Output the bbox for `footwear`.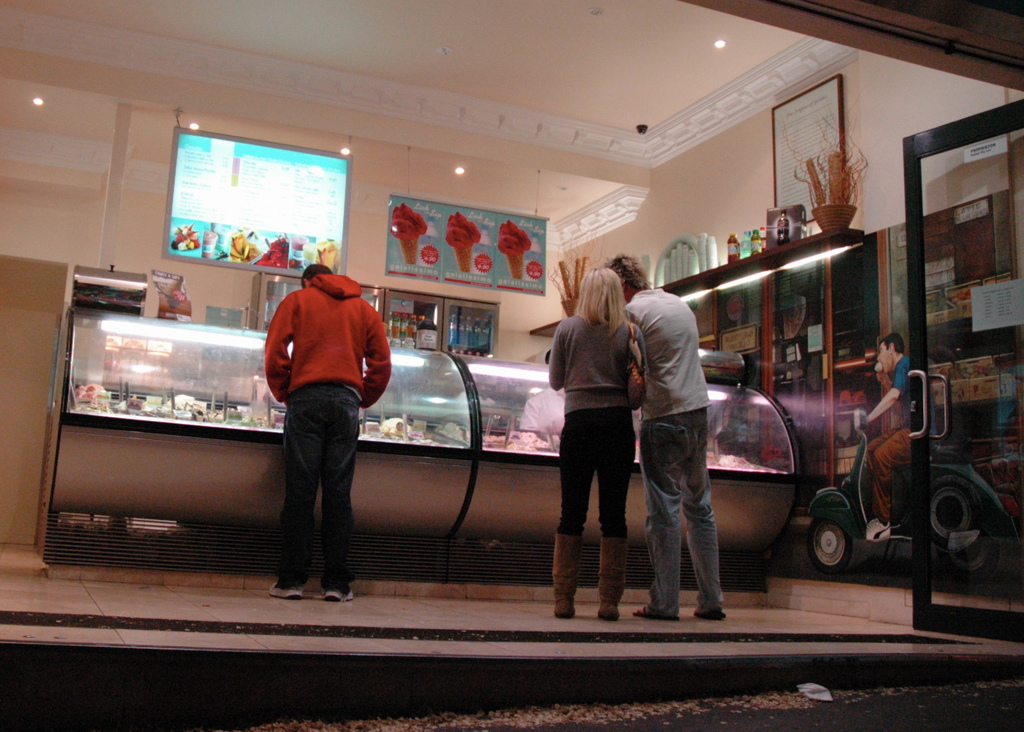
locate(269, 579, 300, 597).
